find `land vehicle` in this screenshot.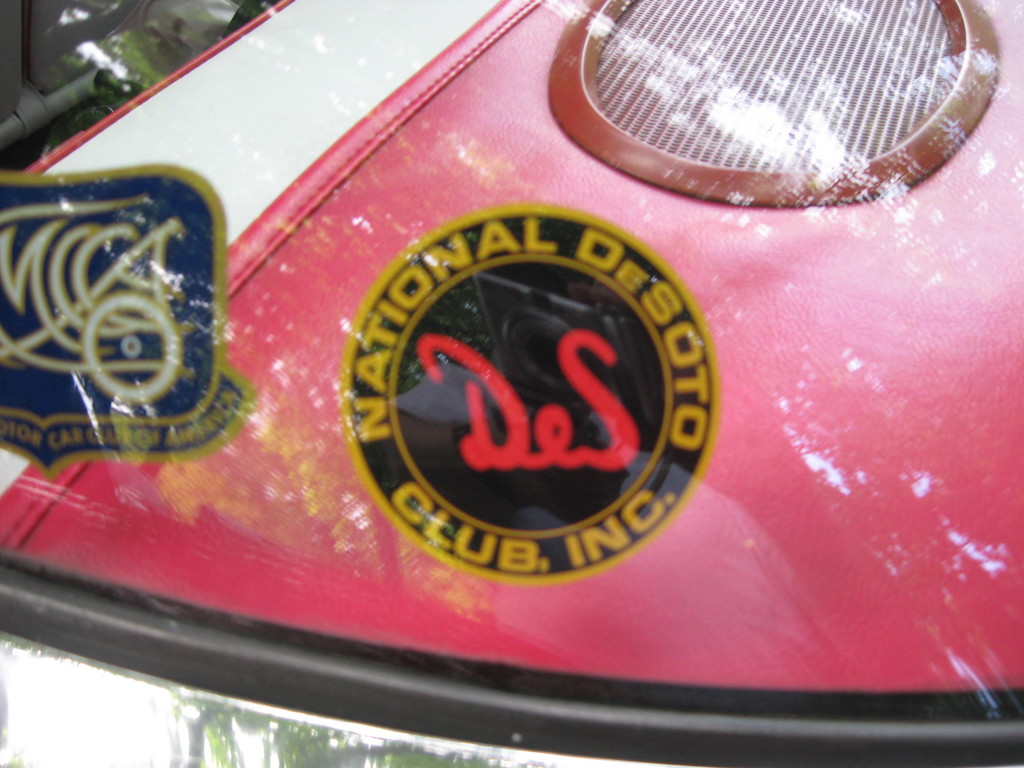
The bounding box for `land vehicle` is <bbox>27, 0, 1023, 760</bbox>.
